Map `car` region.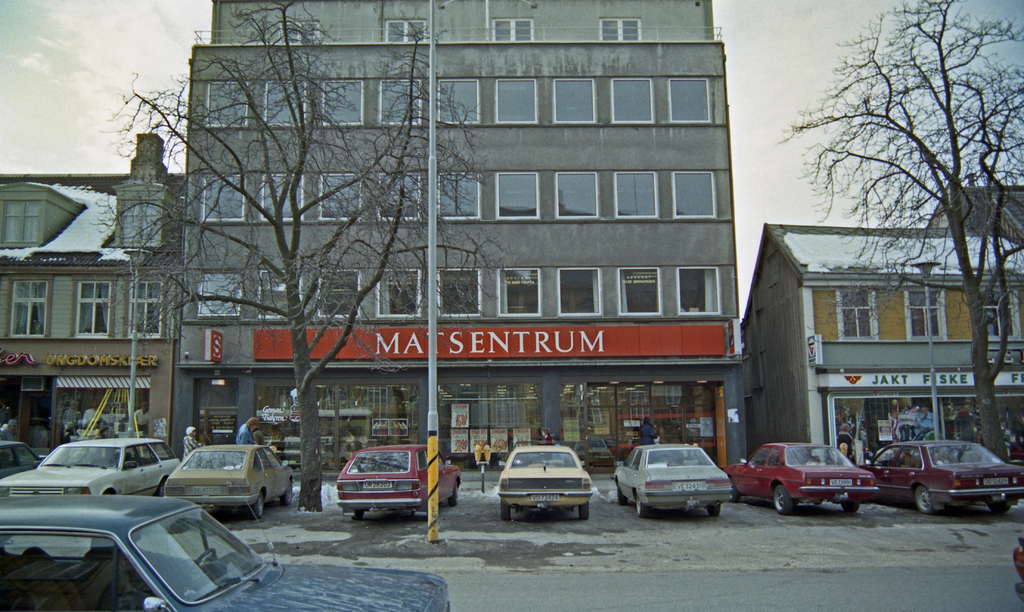
Mapped to <region>0, 431, 177, 504</region>.
